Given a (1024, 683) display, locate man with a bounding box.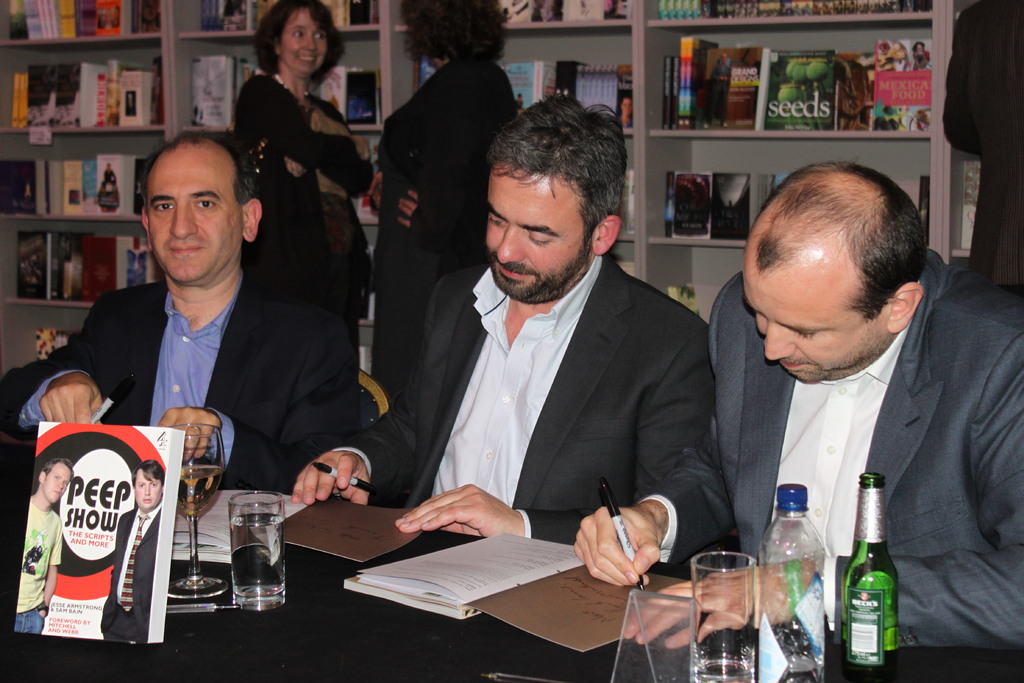
Located: [x1=565, y1=163, x2=1023, y2=656].
